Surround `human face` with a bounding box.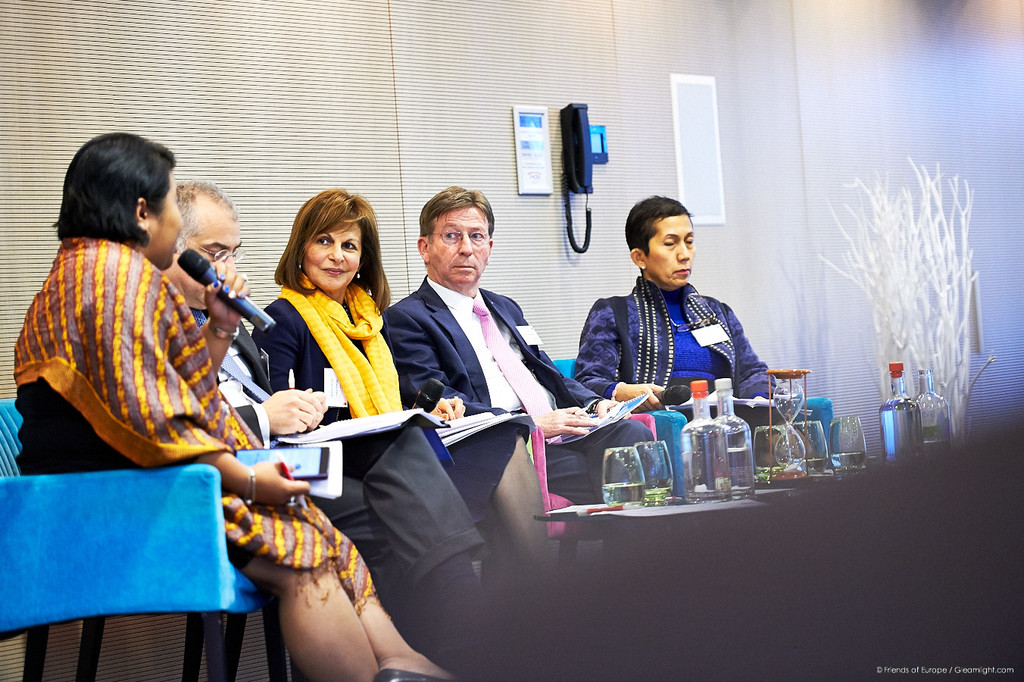
645 213 698 287.
